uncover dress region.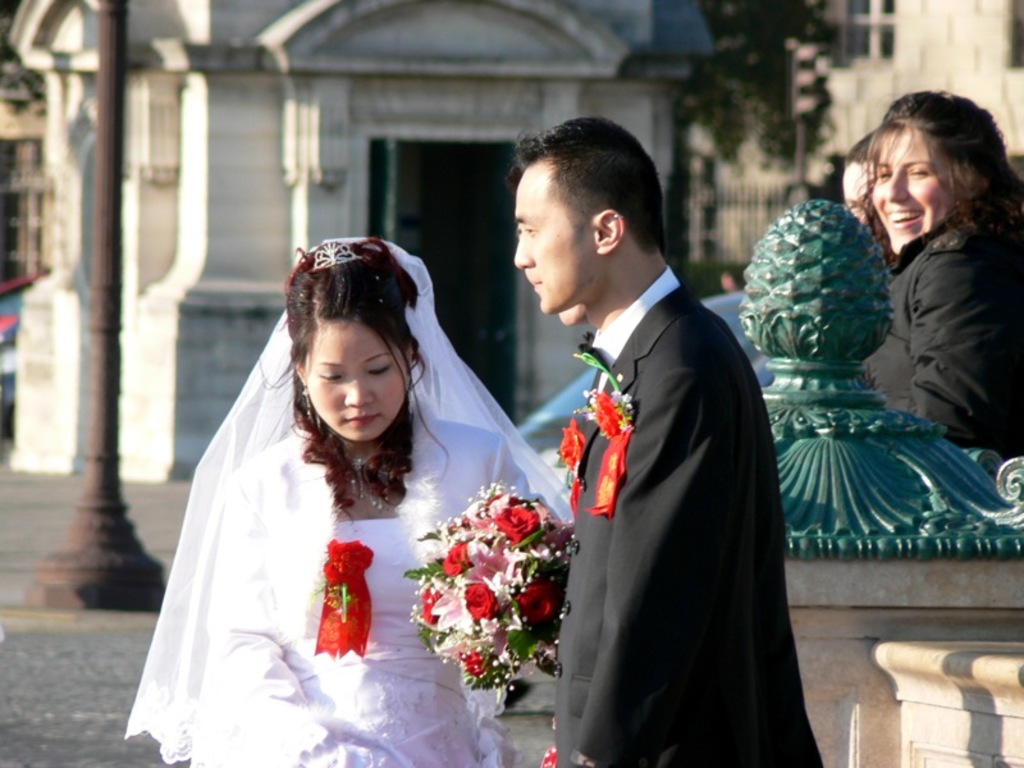
Uncovered: BBox(134, 310, 553, 755).
